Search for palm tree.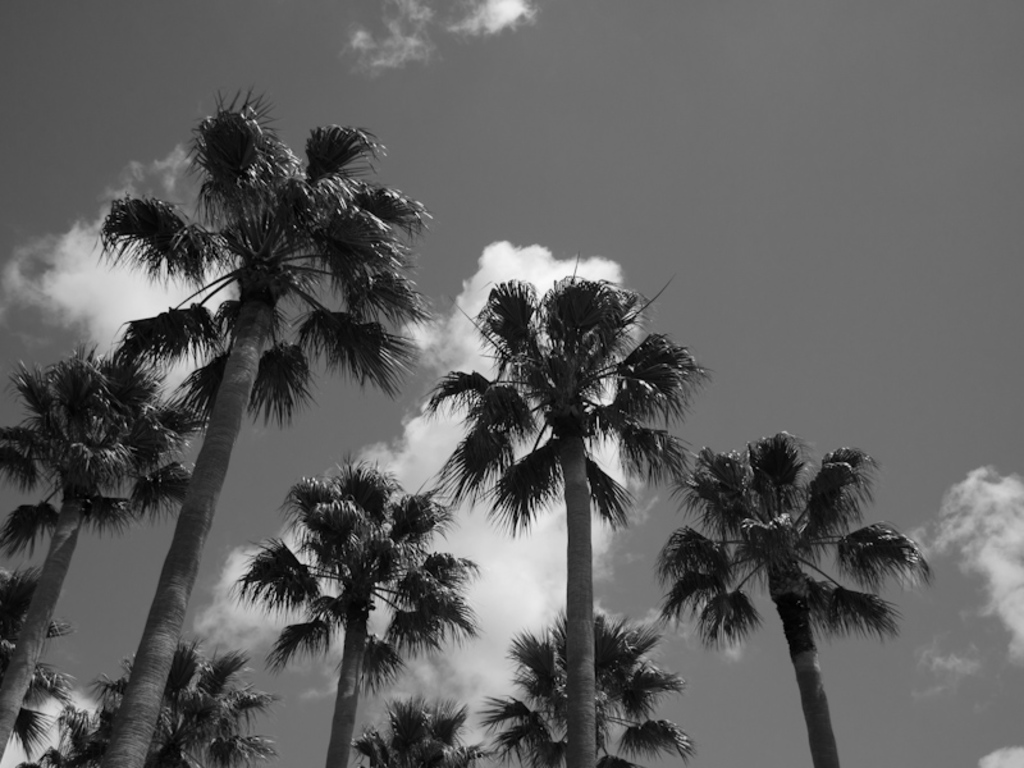
Found at (20,634,274,767).
